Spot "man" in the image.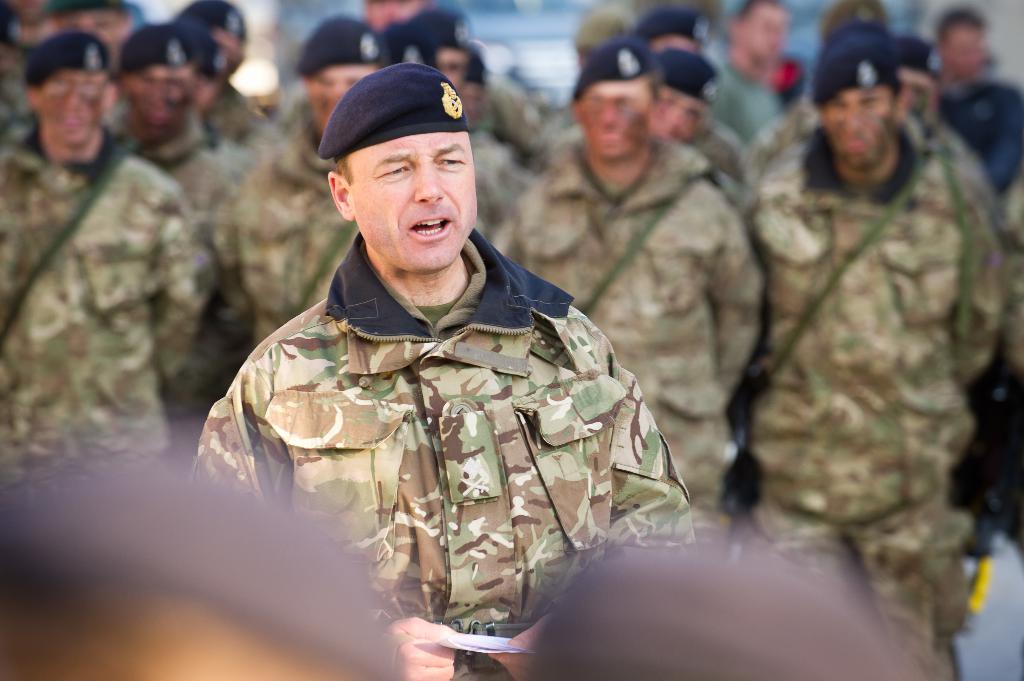
"man" found at (x1=191, y1=13, x2=389, y2=360).
